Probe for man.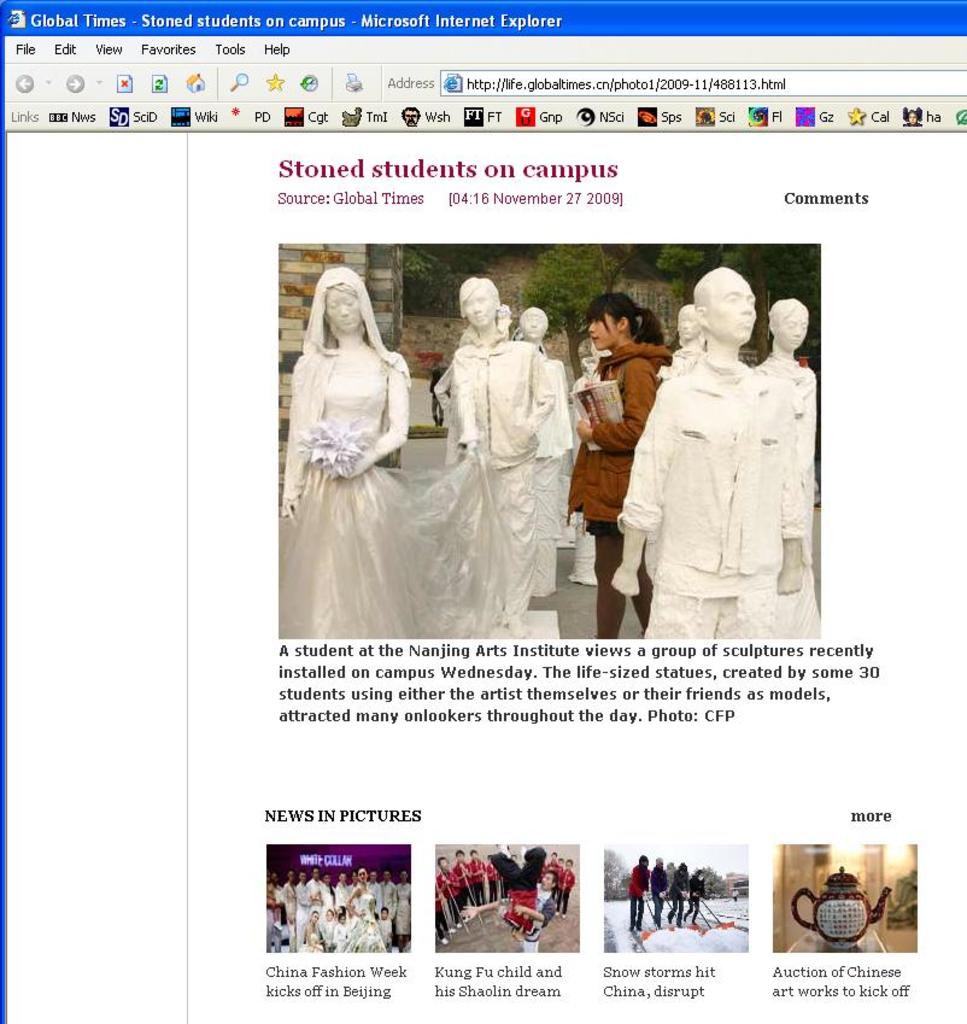
Probe result: region(733, 294, 819, 607).
